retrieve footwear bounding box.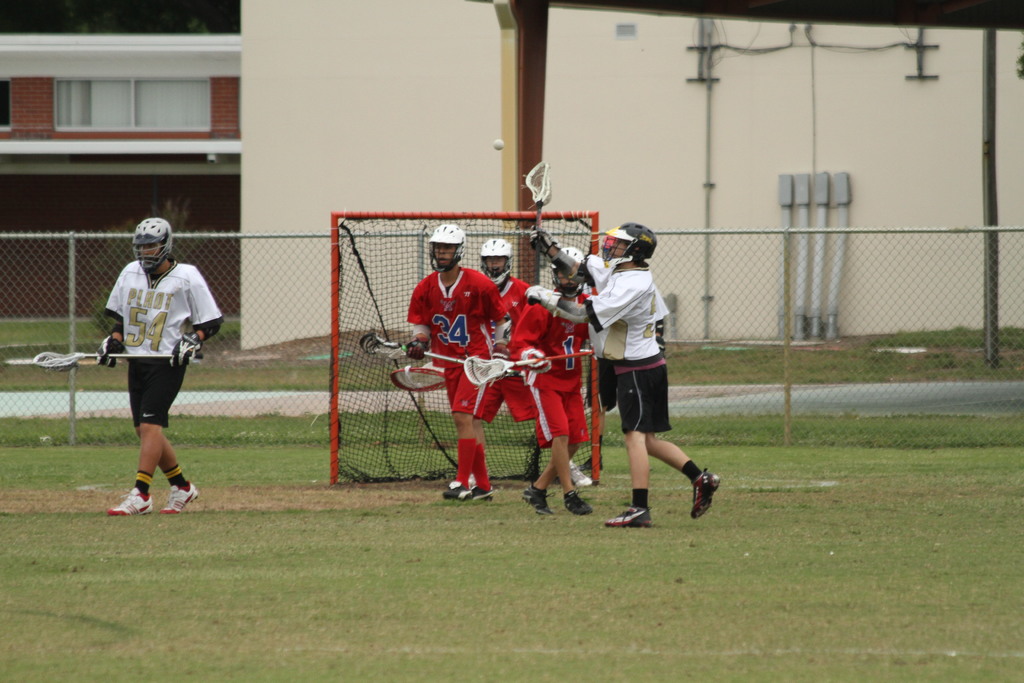
Bounding box: (left=563, top=486, right=595, bottom=516).
